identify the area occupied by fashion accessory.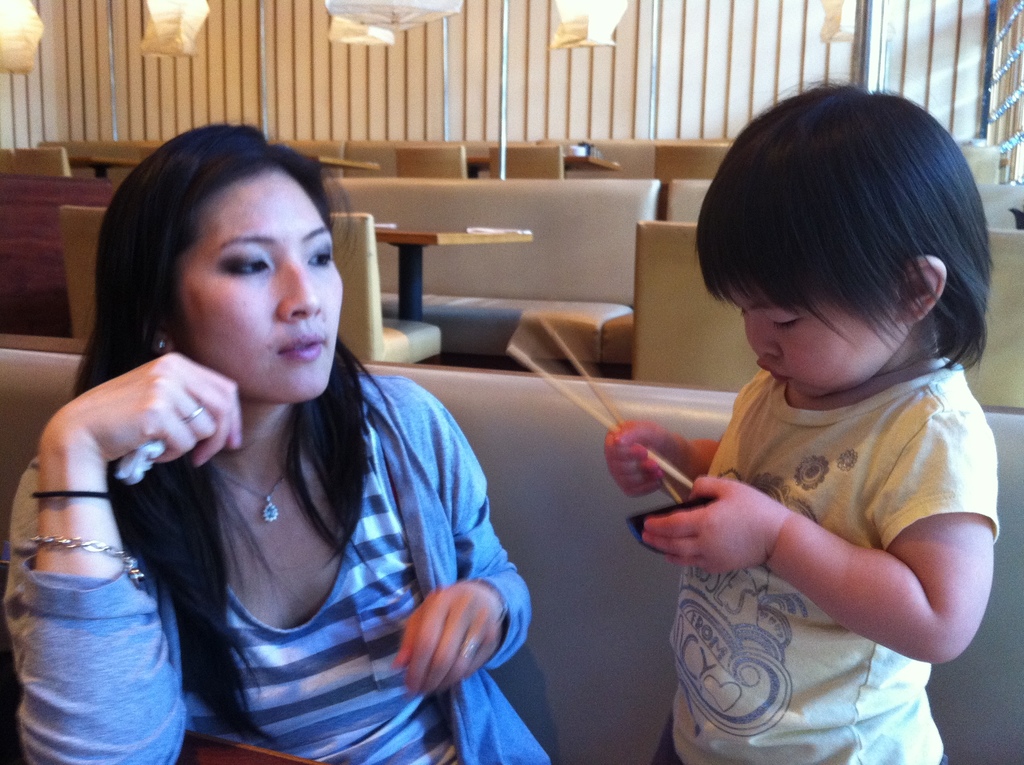
Area: l=31, t=492, r=115, b=499.
